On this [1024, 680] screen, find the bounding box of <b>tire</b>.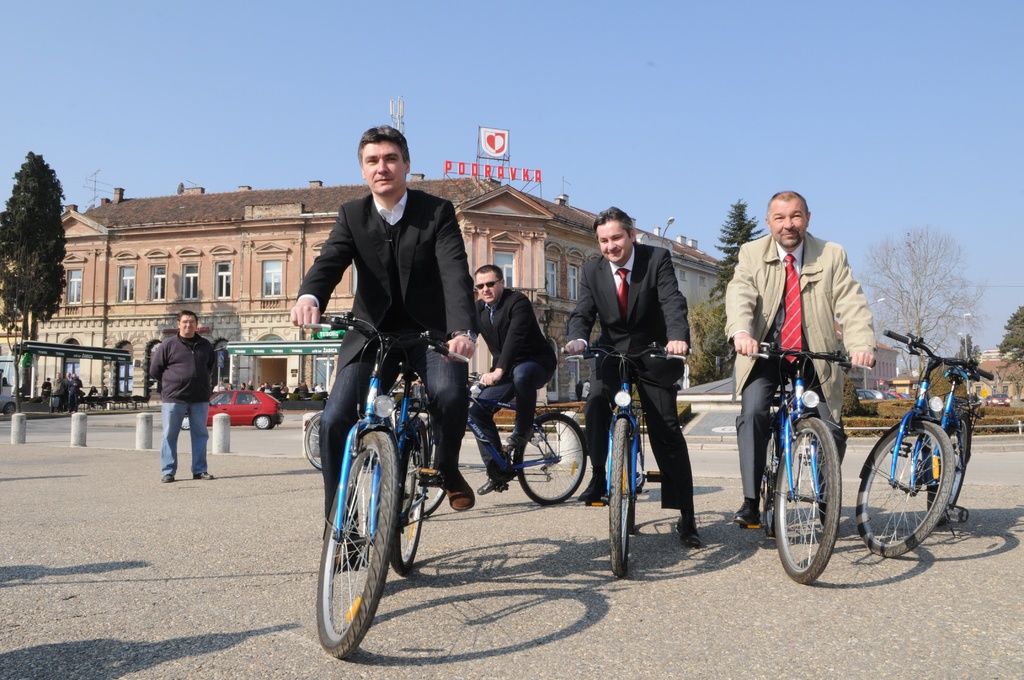
Bounding box: (left=179, top=417, right=196, bottom=430).
